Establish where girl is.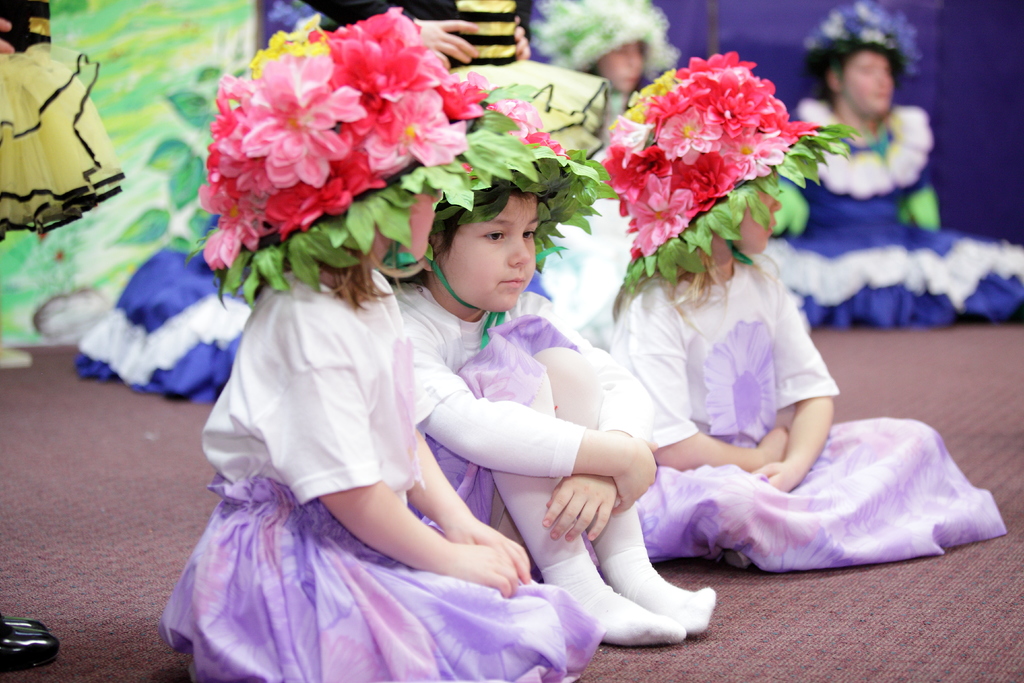
Established at {"x1": 370, "y1": 86, "x2": 712, "y2": 670}.
